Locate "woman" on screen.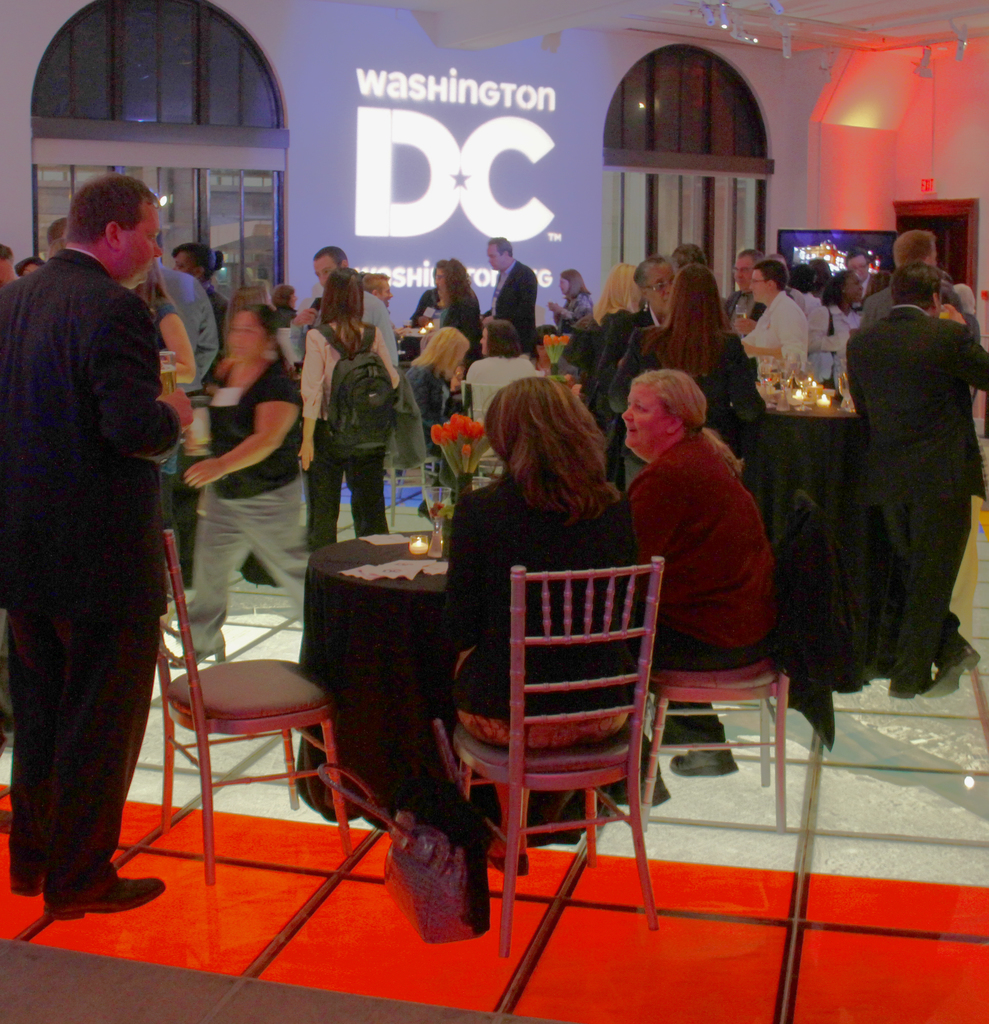
On screen at (604, 371, 773, 808).
